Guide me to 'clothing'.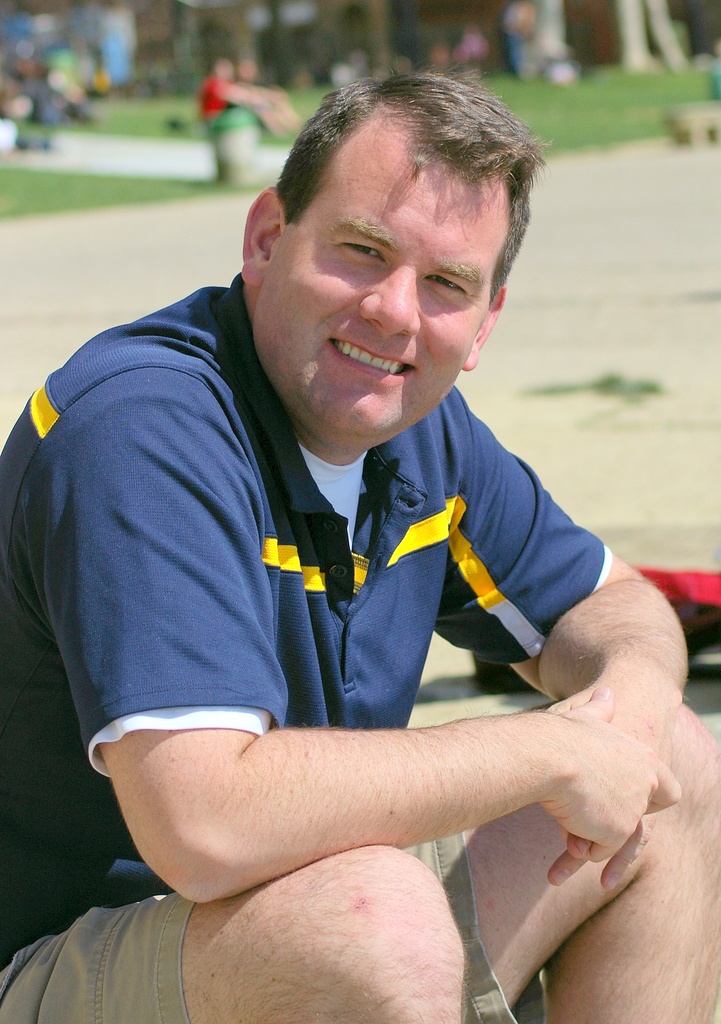
Guidance: x1=200 y1=70 x2=241 y2=120.
